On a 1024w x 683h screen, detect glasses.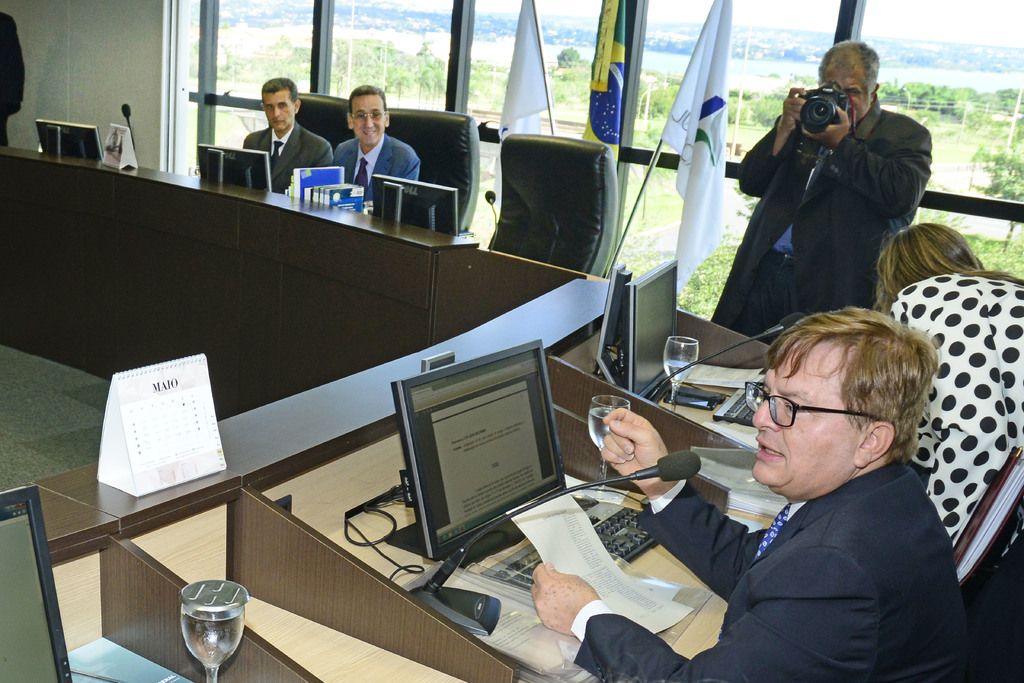
<box>739,392,886,433</box>.
